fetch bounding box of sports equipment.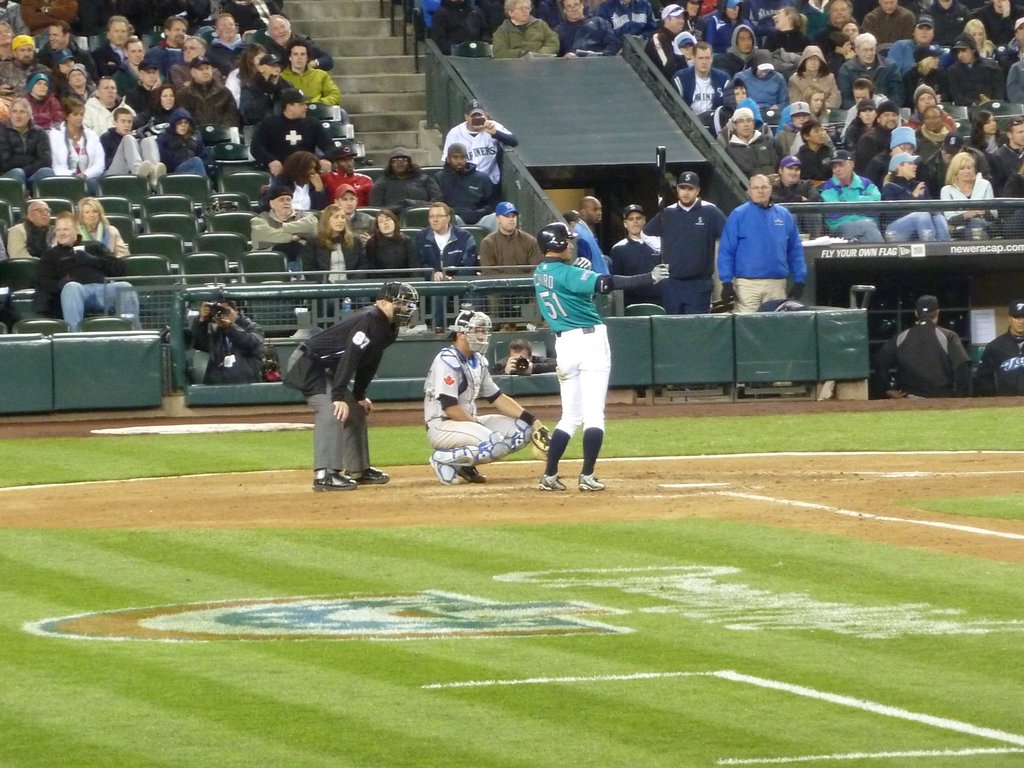
Bbox: x1=577, y1=471, x2=604, y2=492.
